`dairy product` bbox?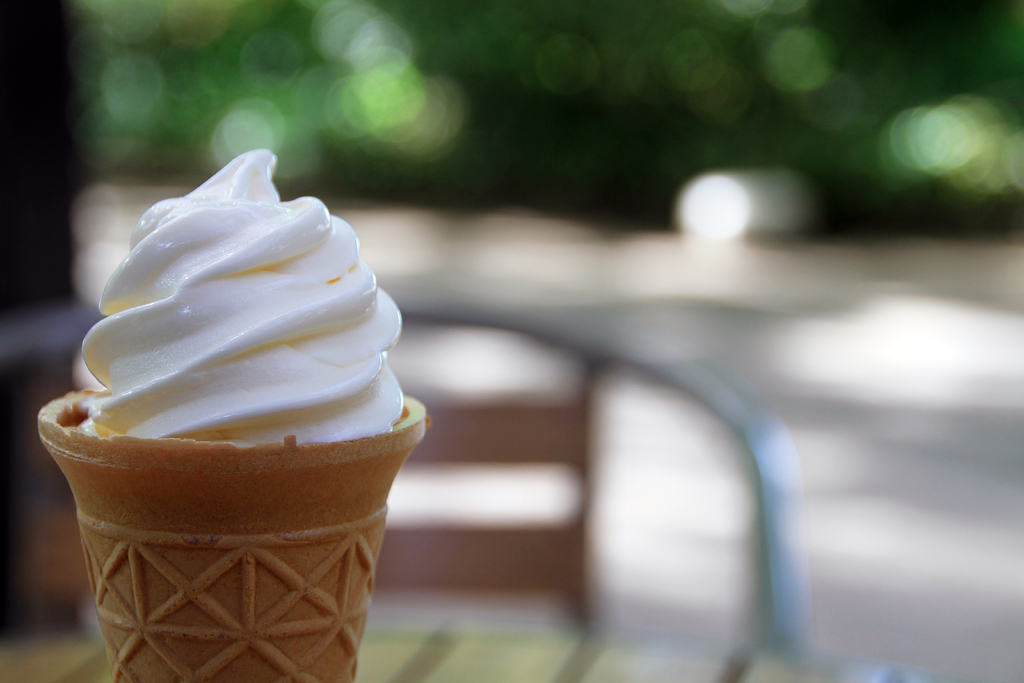
left=77, top=142, right=407, bottom=440
